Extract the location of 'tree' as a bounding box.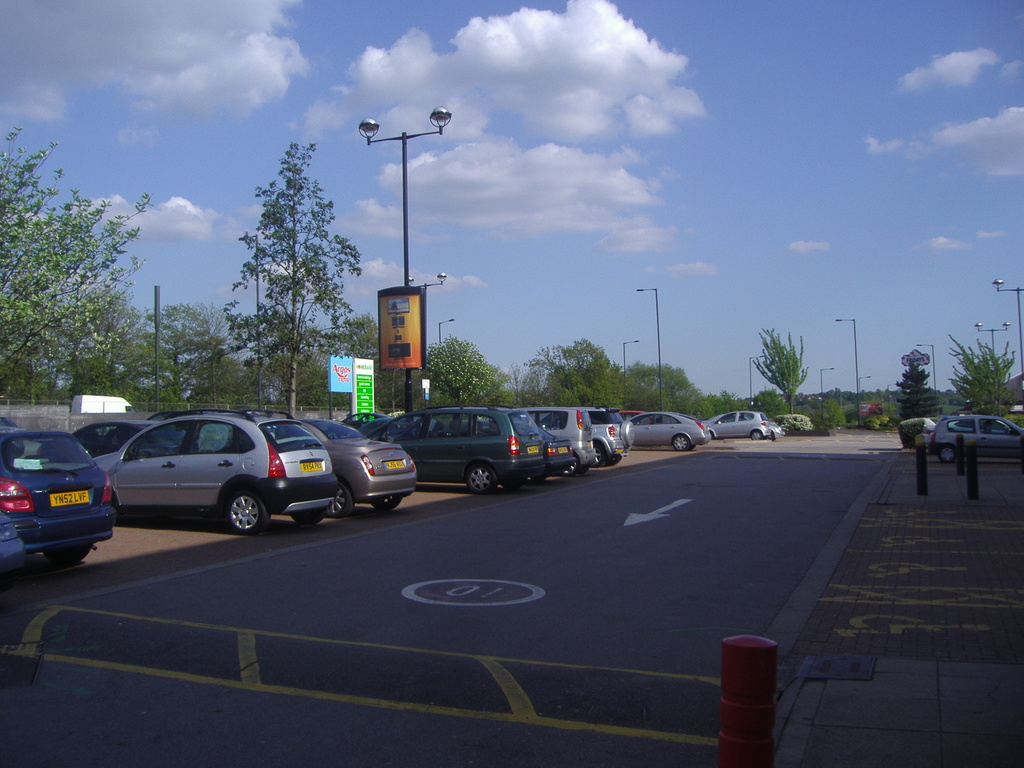
<region>196, 342, 278, 414</region>.
